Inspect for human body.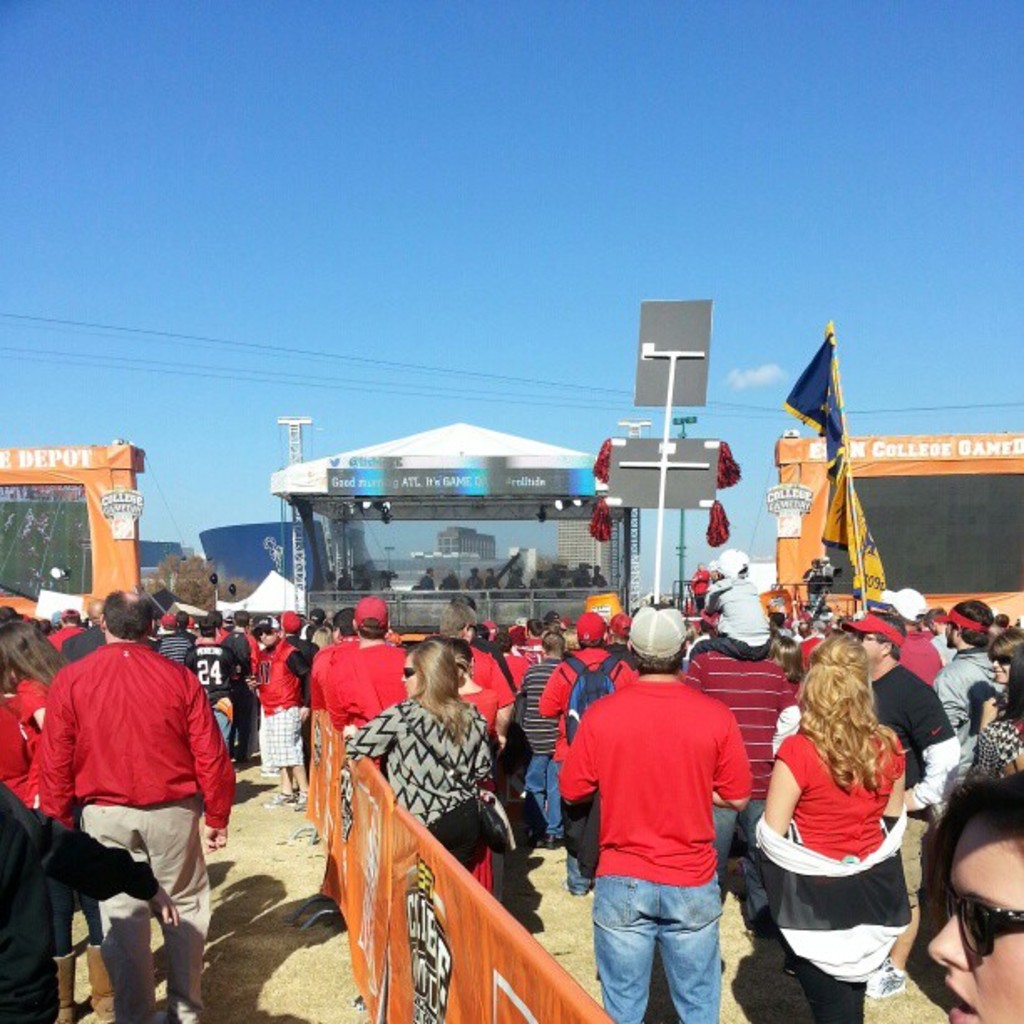
Inspection: BBox(254, 611, 315, 805).
